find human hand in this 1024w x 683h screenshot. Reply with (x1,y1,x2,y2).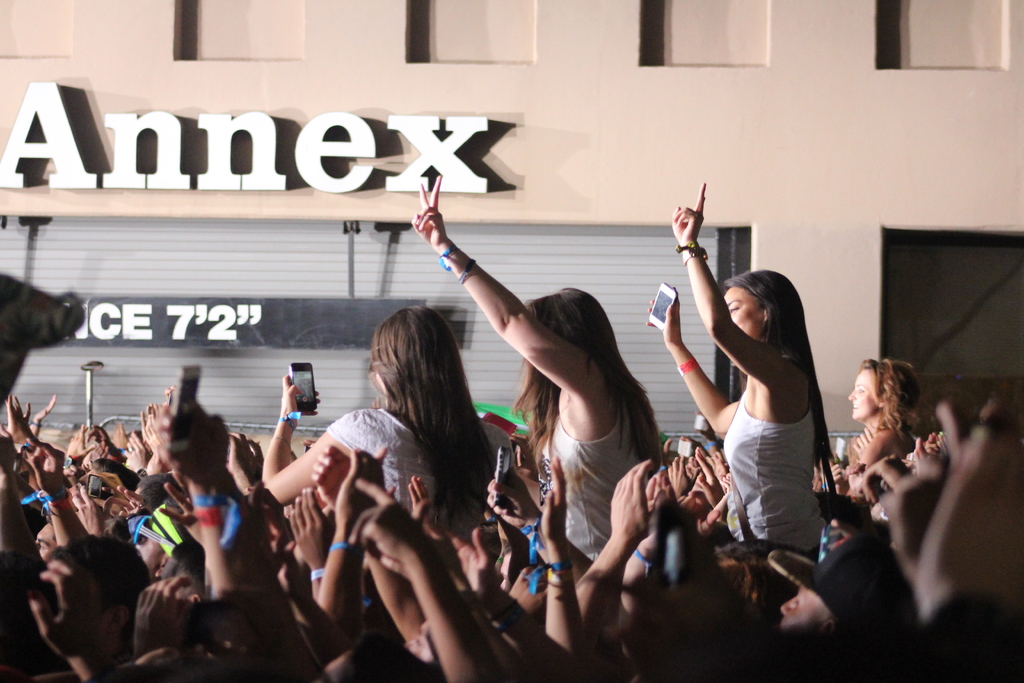
(103,483,150,519).
